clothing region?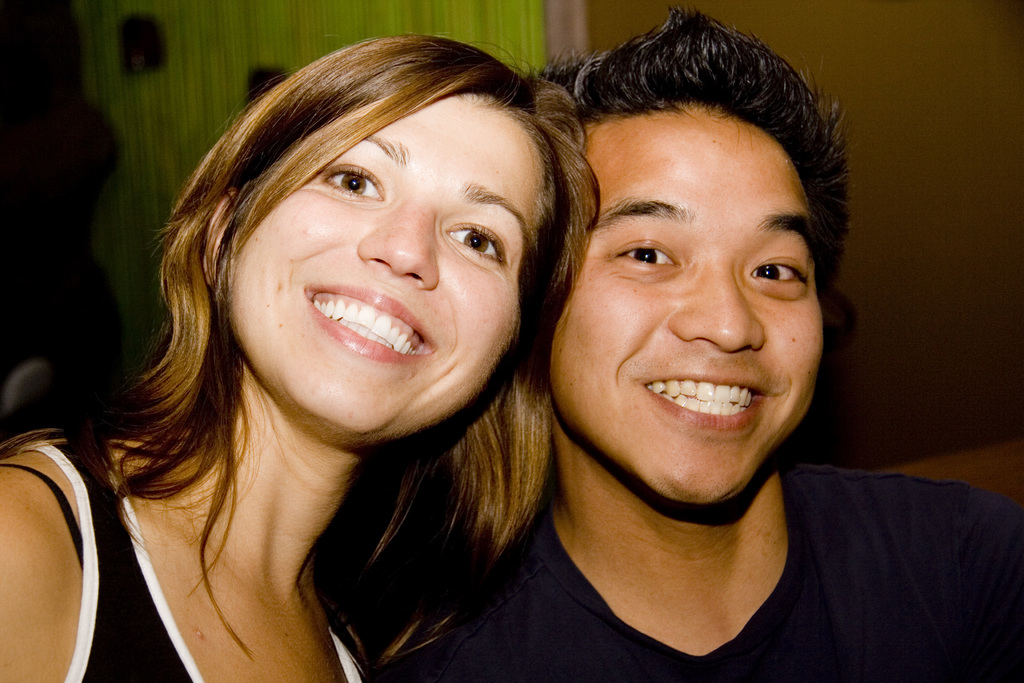
{"x1": 404, "y1": 505, "x2": 1016, "y2": 682}
